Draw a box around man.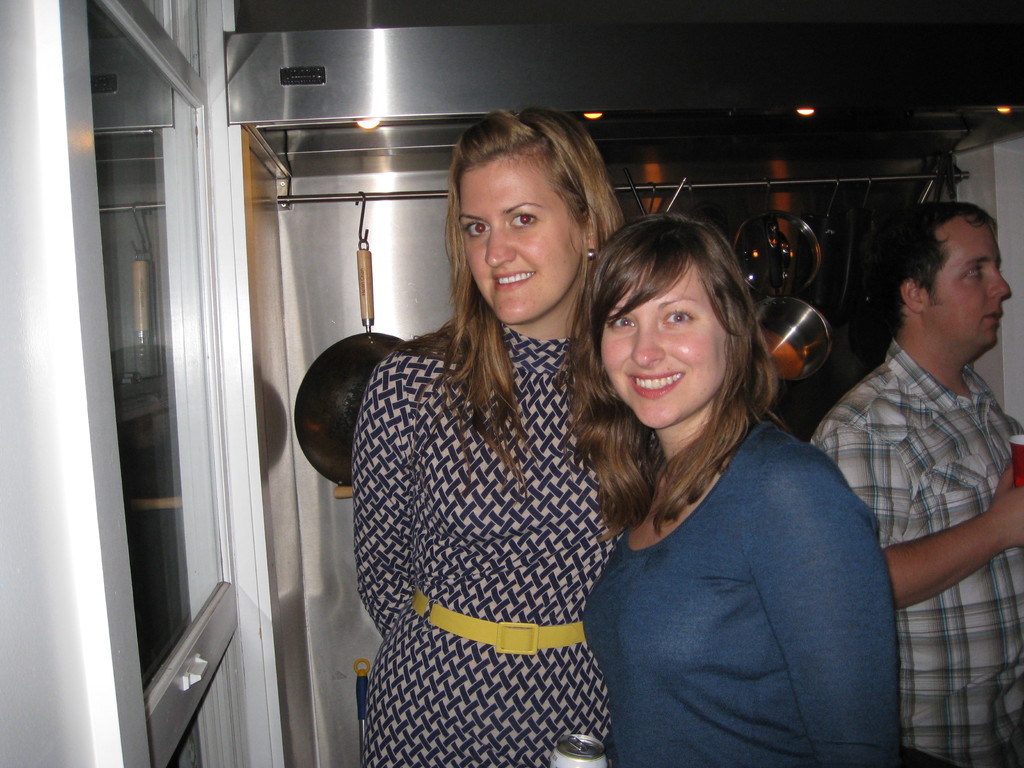
x1=812, y1=186, x2=1023, y2=695.
